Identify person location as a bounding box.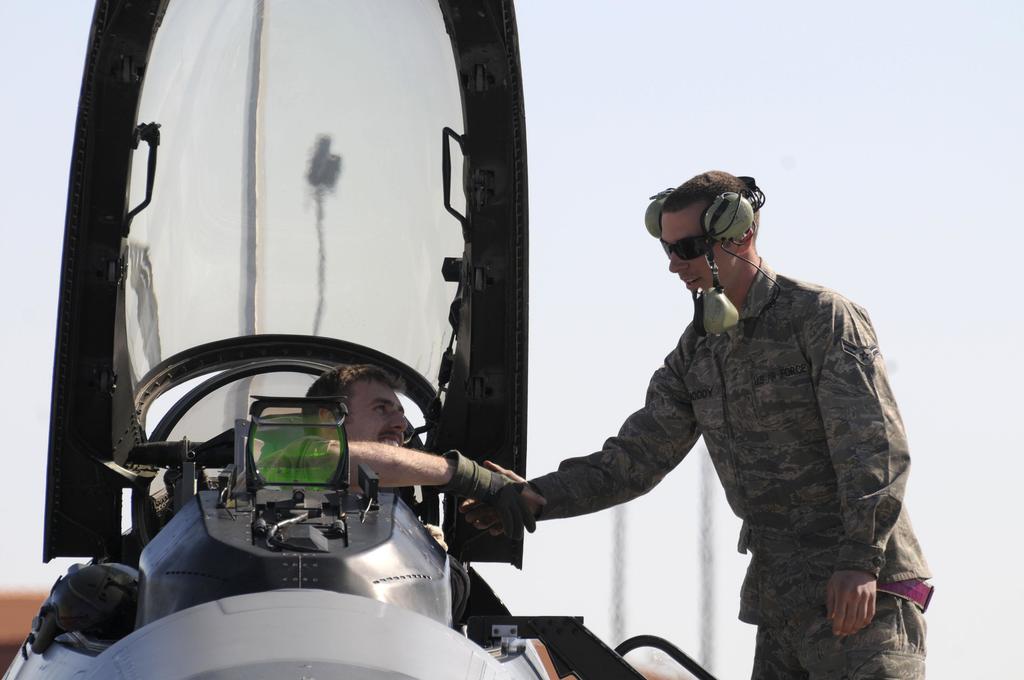
locate(253, 361, 547, 550).
